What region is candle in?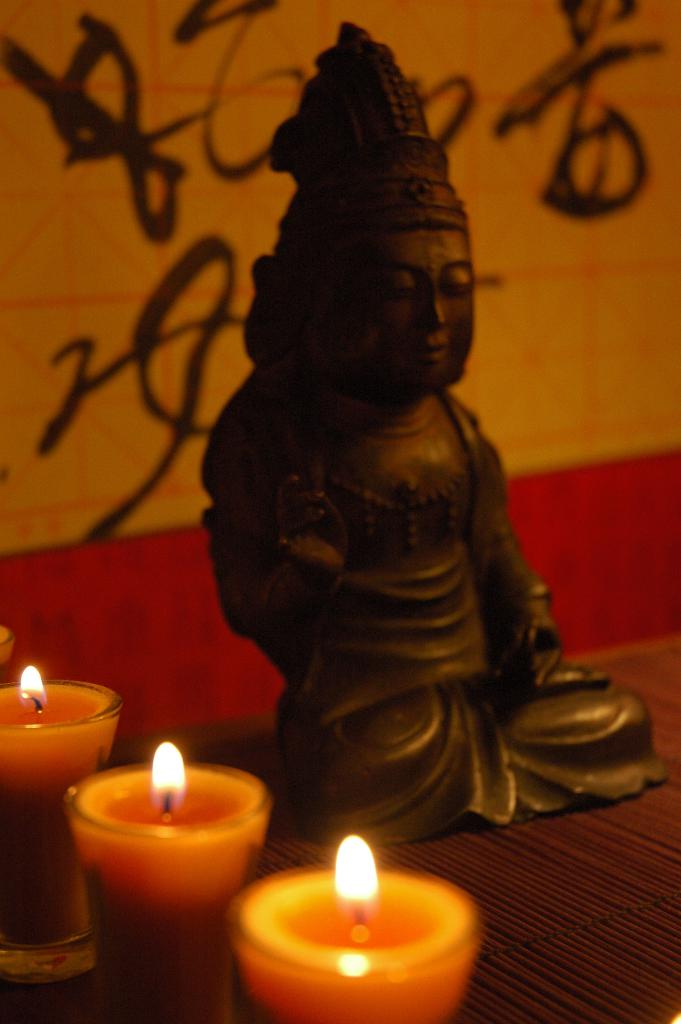
x1=60, y1=741, x2=272, y2=1023.
